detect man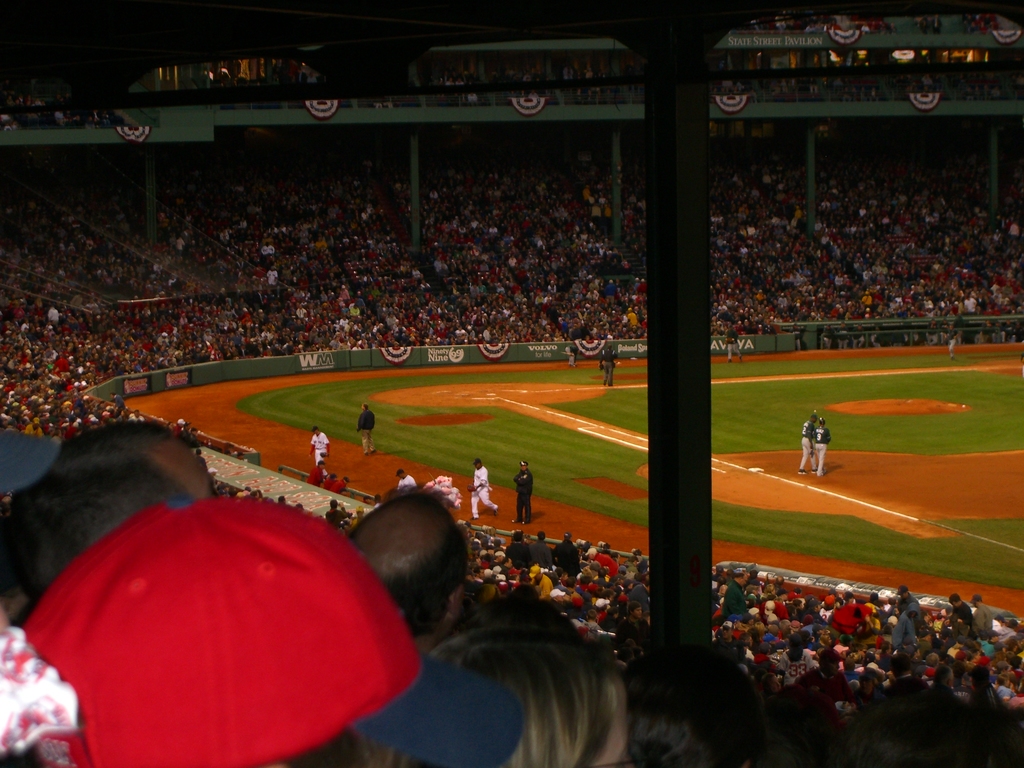
bbox=(562, 344, 578, 365)
